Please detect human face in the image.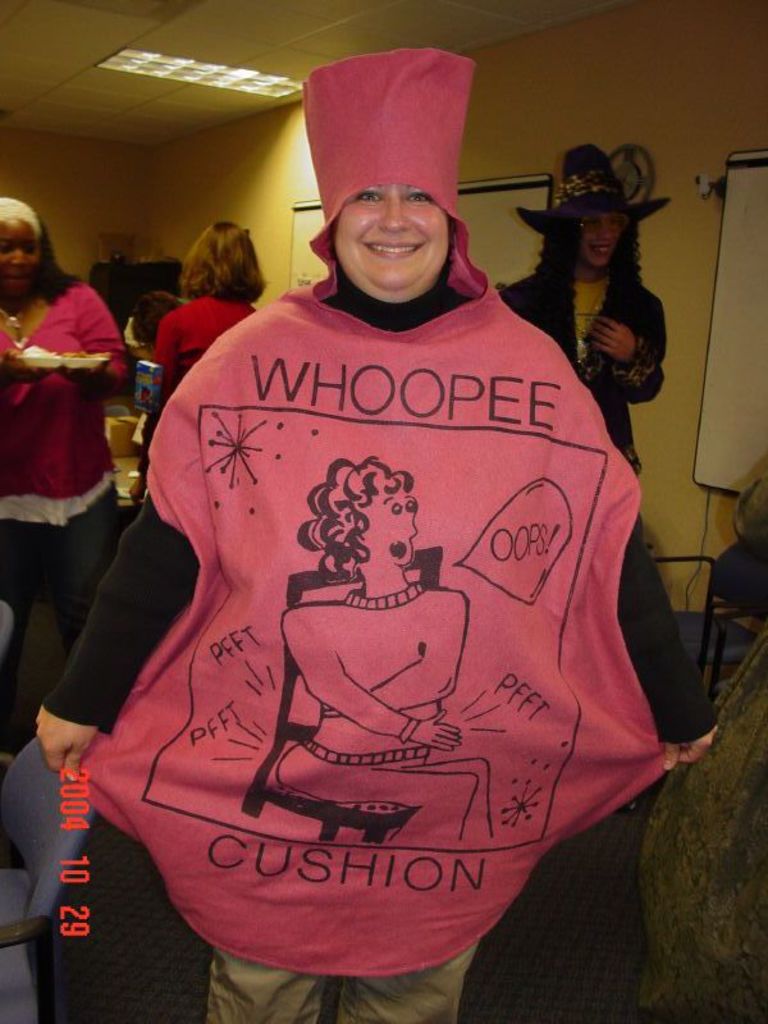
[x1=580, y1=210, x2=623, y2=268].
